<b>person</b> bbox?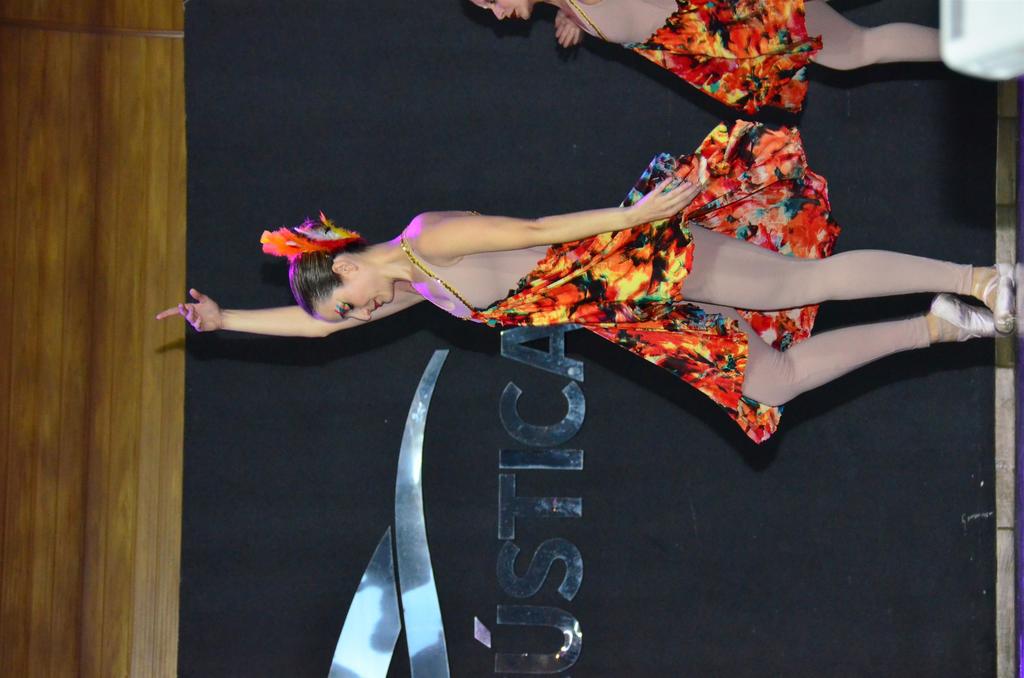
(470,0,938,118)
